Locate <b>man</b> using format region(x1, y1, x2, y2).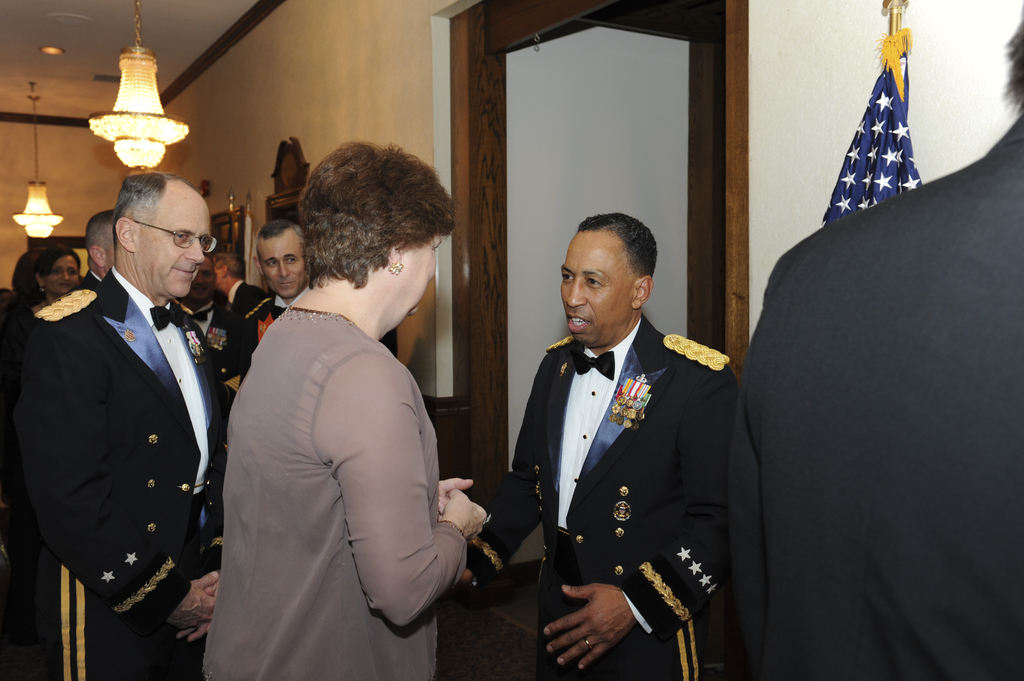
region(66, 206, 124, 300).
